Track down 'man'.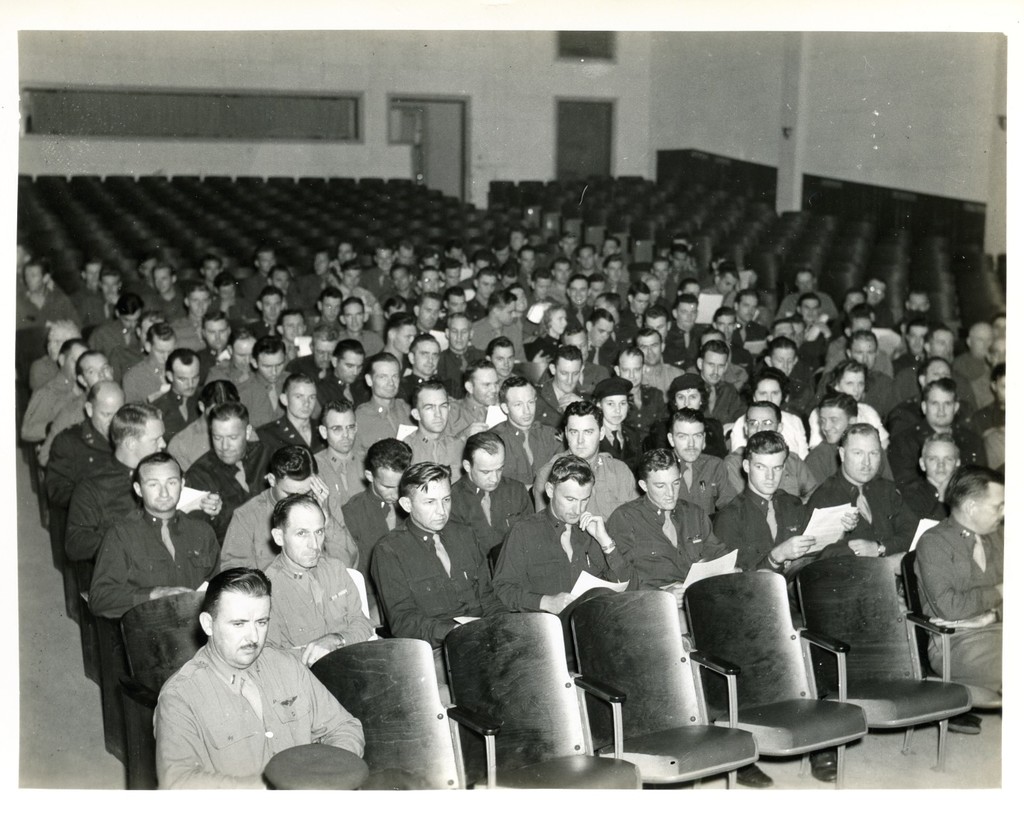
Tracked to rect(117, 308, 169, 374).
